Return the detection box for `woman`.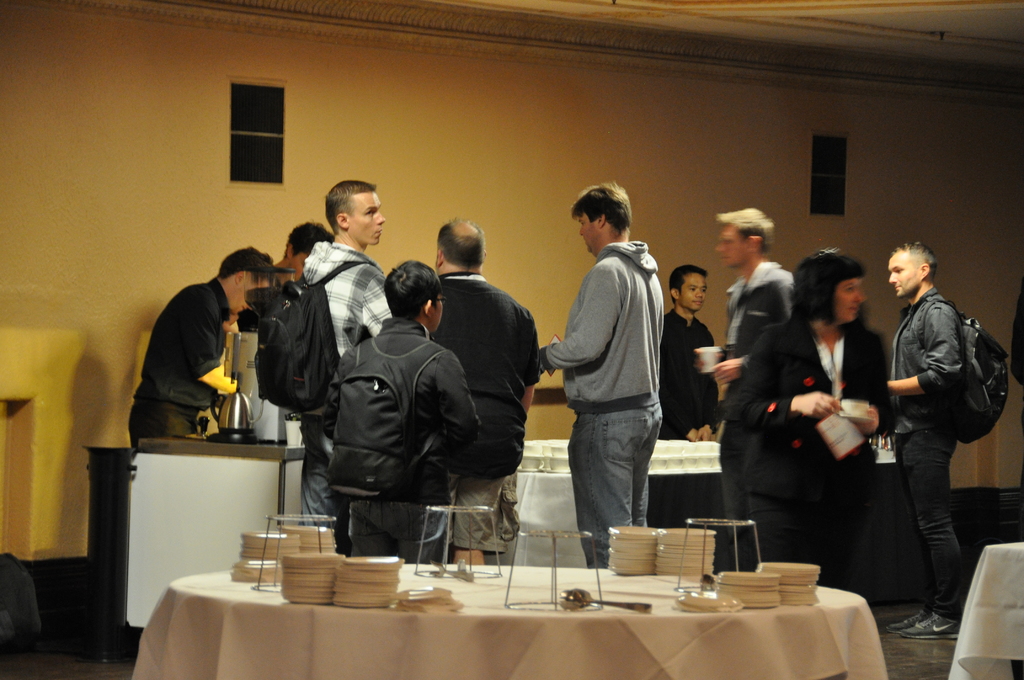
{"left": 750, "top": 263, "right": 905, "bottom": 621}.
